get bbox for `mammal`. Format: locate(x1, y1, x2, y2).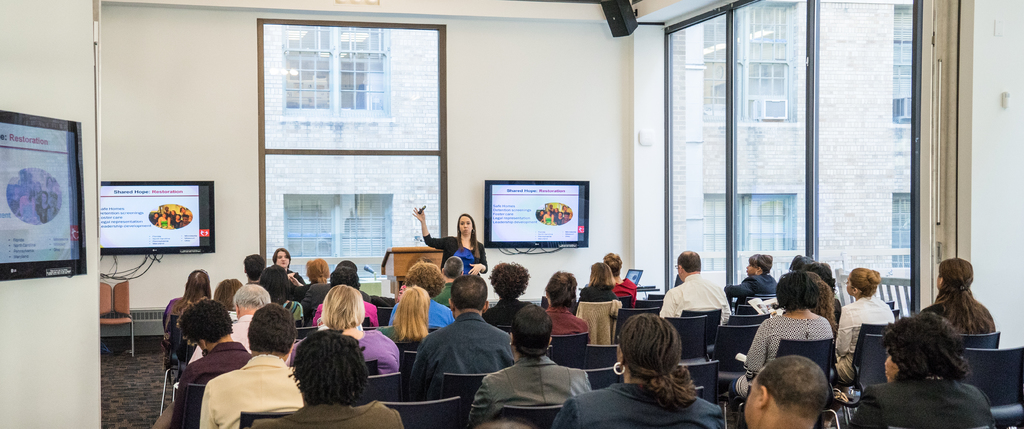
locate(652, 246, 728, 317).
